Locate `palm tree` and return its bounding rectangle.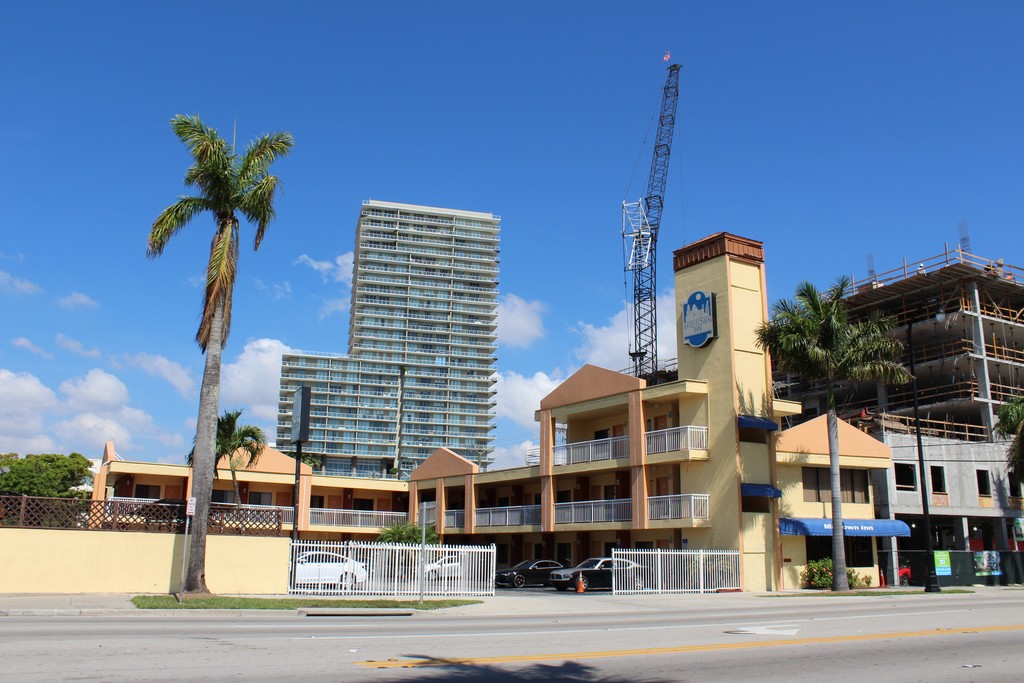
{"x1": 139, "y1": 113, "x2": 285, "y2": 572}.
